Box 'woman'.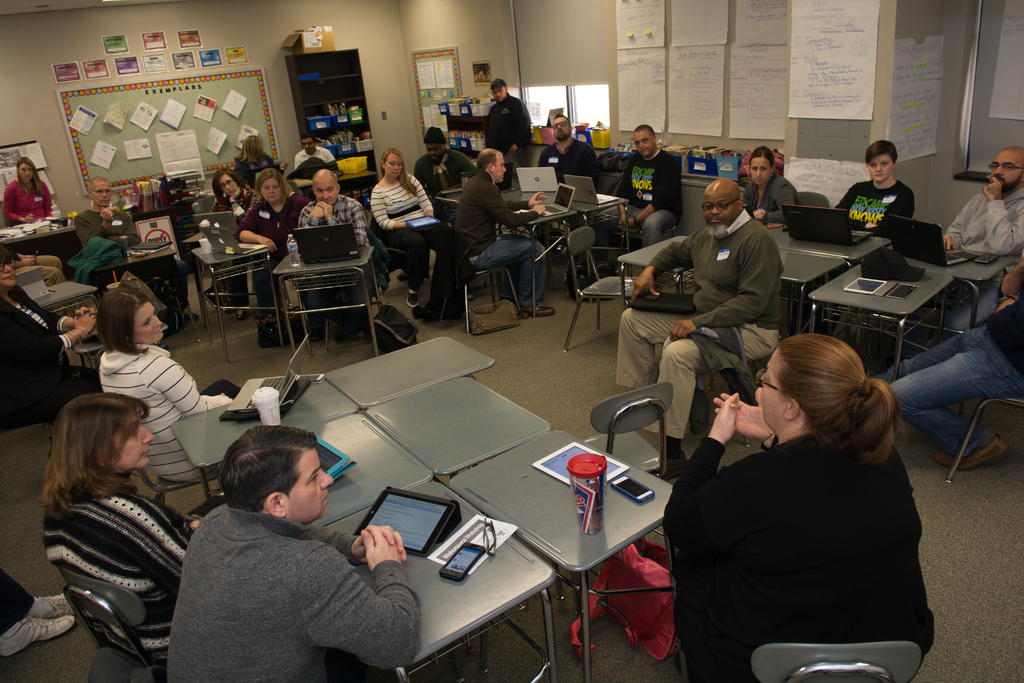
(99,285,239,483).
